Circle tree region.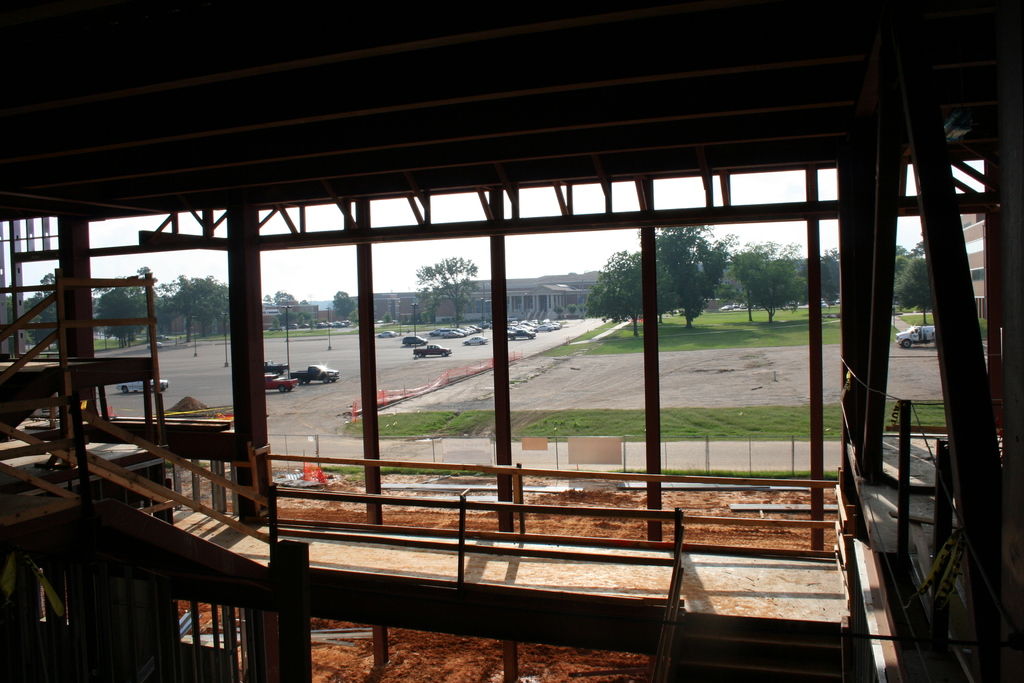
Region: 26 296 52 351.
